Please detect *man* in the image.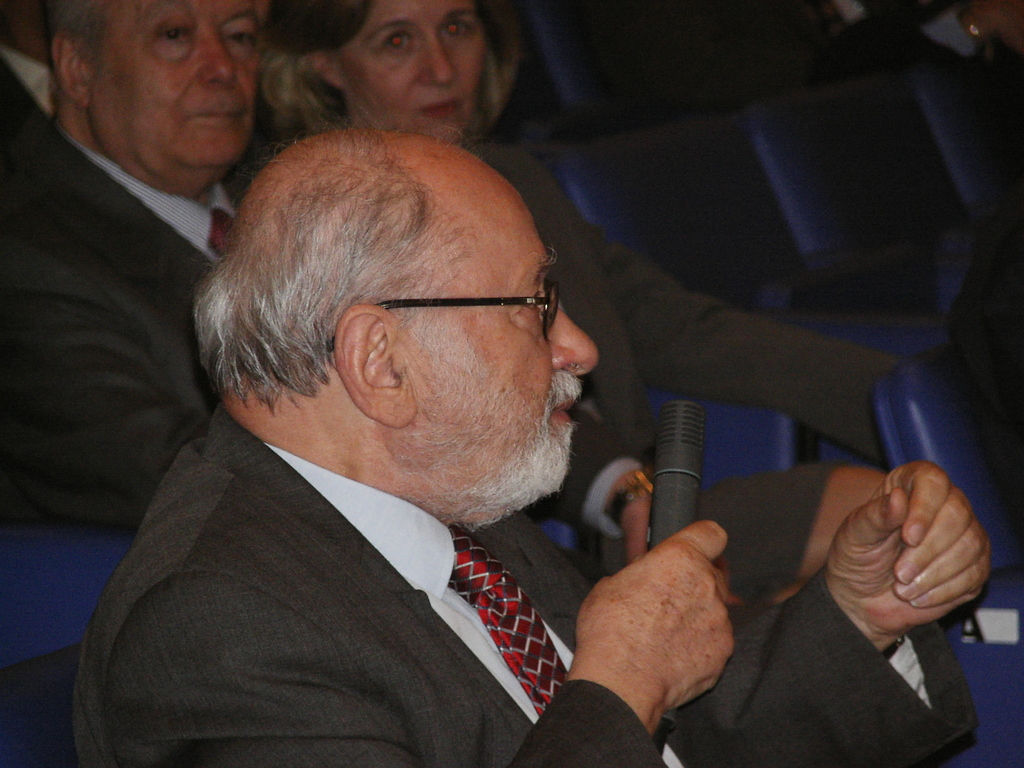
(left=0, top=0, right=654, bottom=566).
